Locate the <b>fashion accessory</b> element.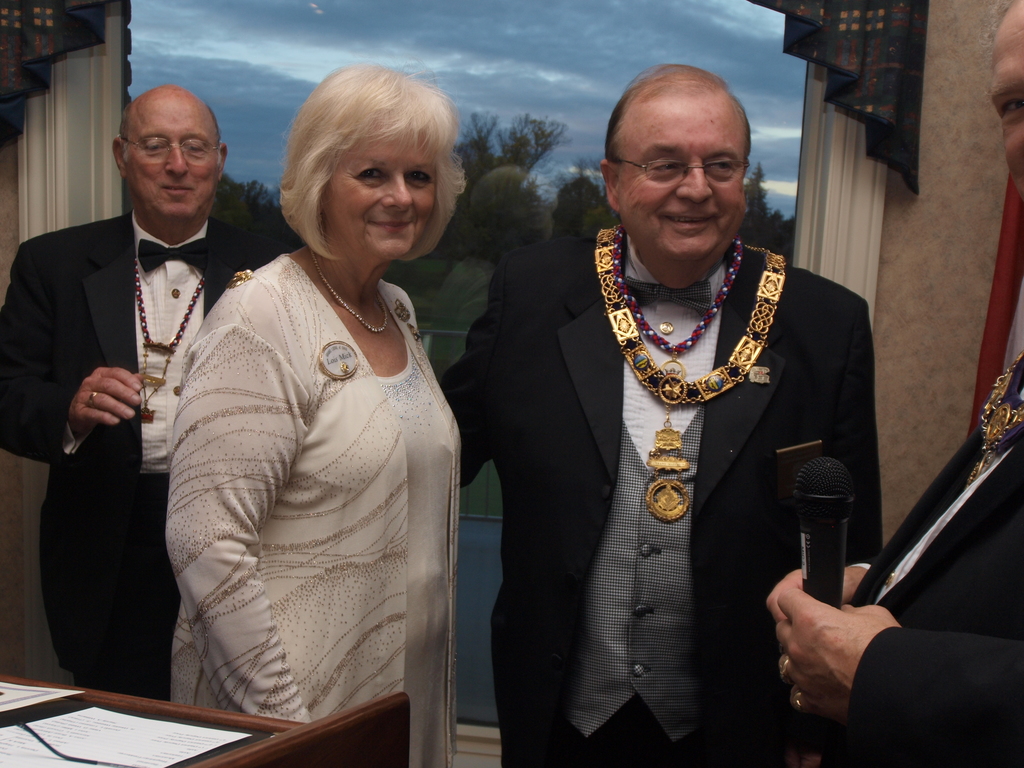
Element bbox: [963, 352, 1023, 486].
